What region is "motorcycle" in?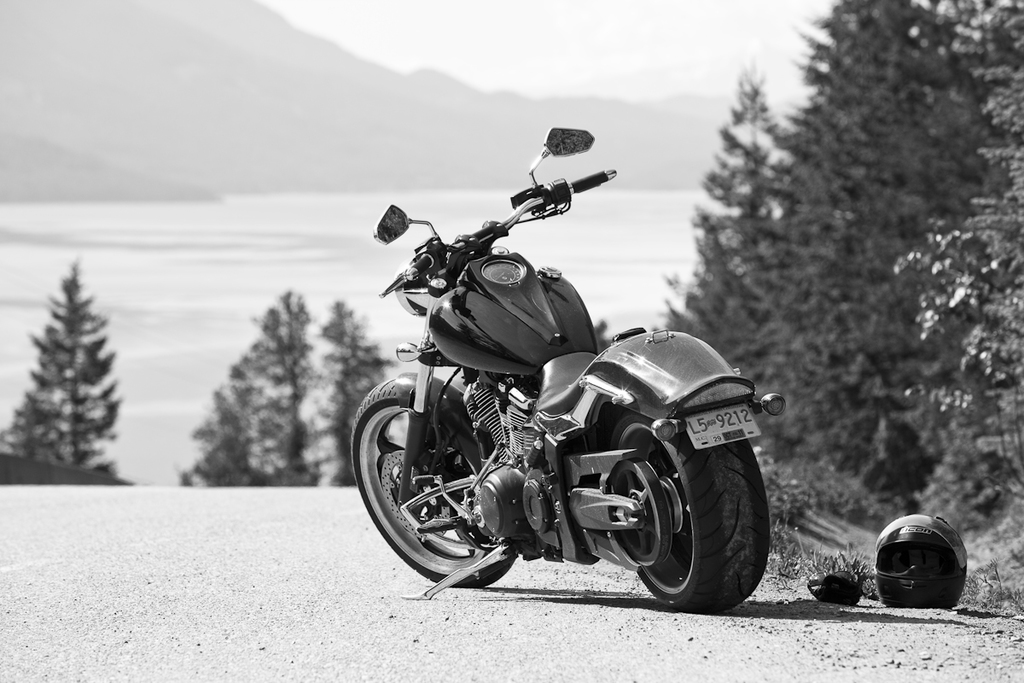
<region>346, 121, 777, 616</region>.
